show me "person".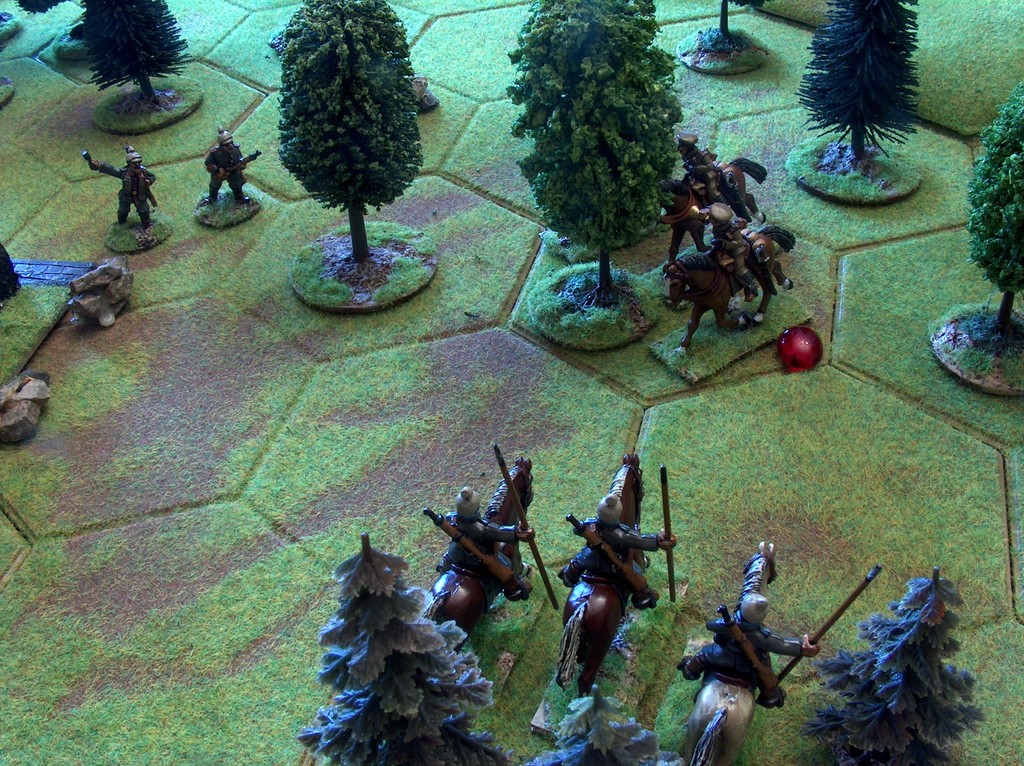
"person" is here: [left=202, top=123, right=252, bottom=205].
